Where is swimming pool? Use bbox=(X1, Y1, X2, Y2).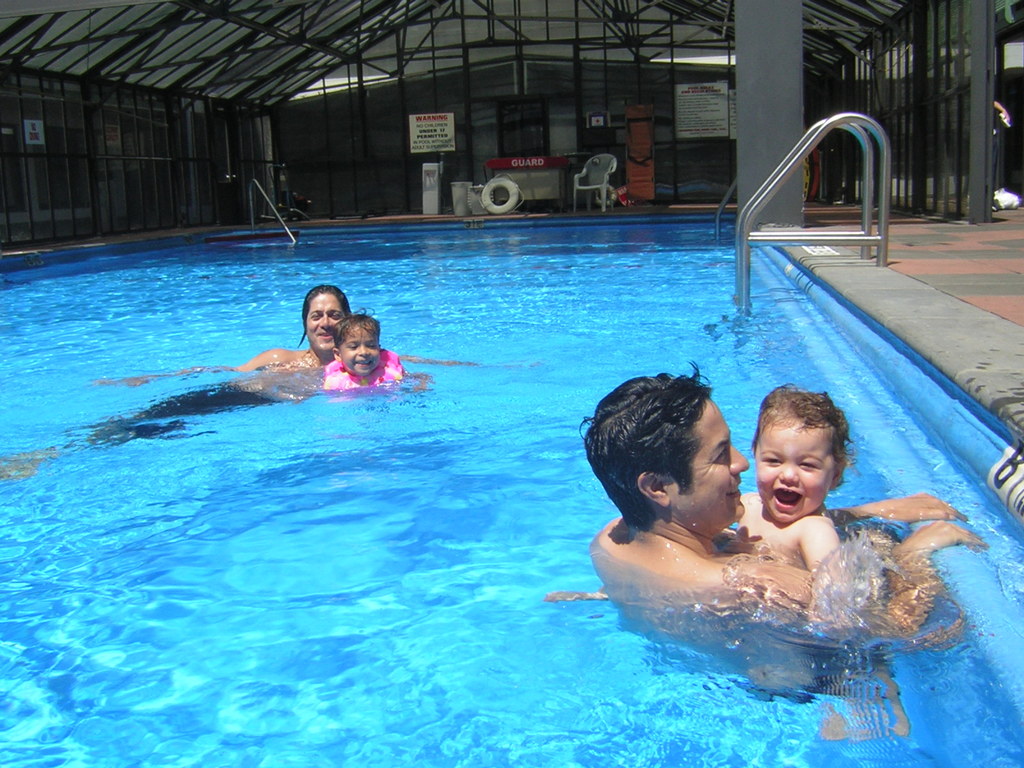
bbox=(45, 150, 1023, 766).
